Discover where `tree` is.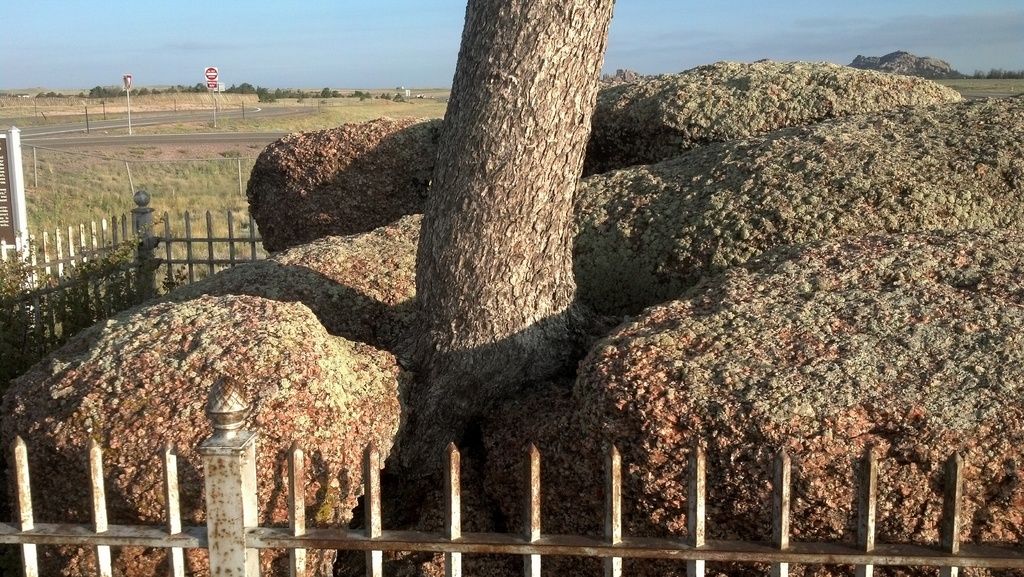
Discovered at [x1=393, y1=0, x2=612, y2=474].
